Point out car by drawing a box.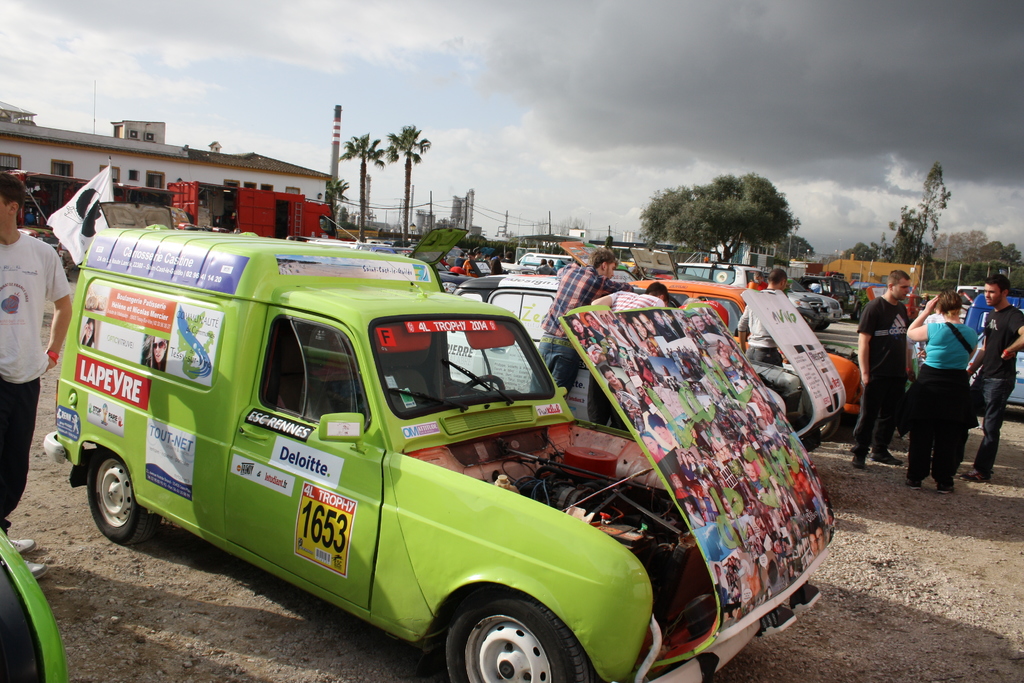
x1=556 y1=242 x2=866 y2=424.
